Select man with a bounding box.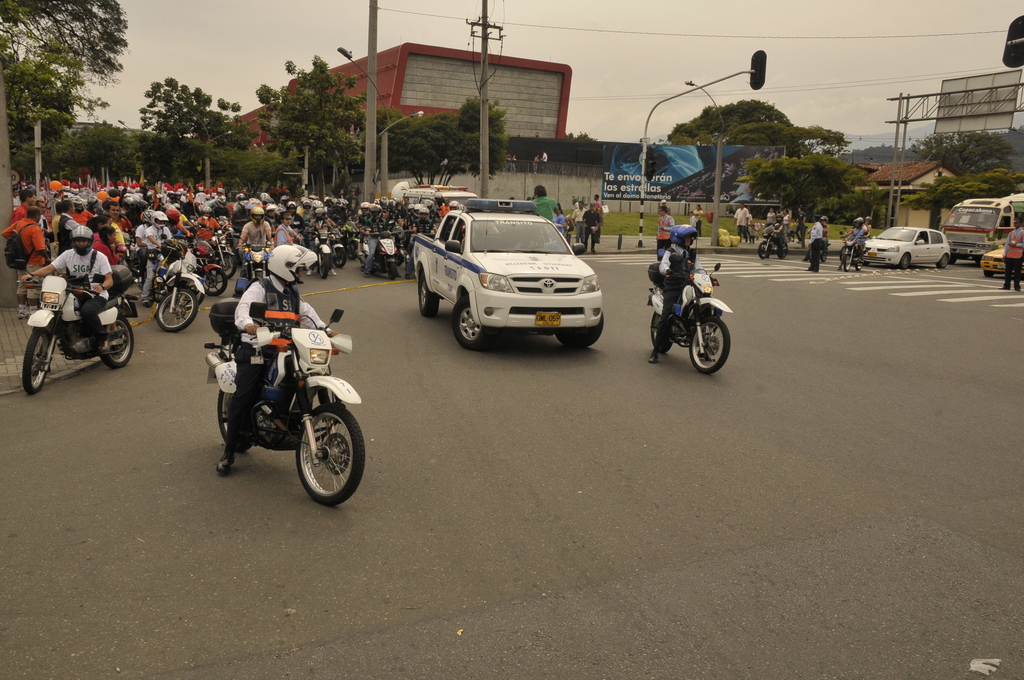
bbox(580, 200, 602, 253).
